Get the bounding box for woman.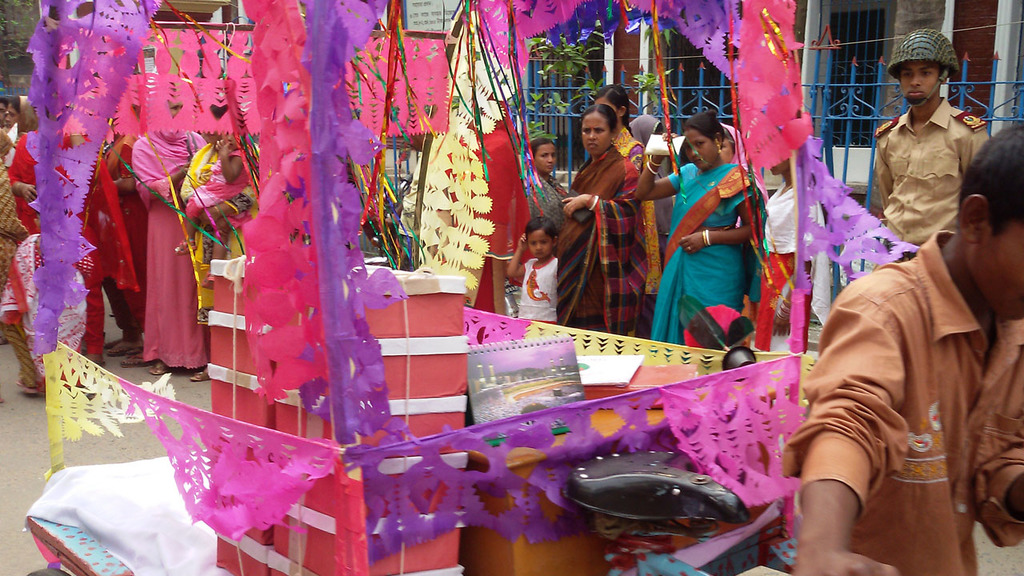
<box>636,110,762,349</box>.
